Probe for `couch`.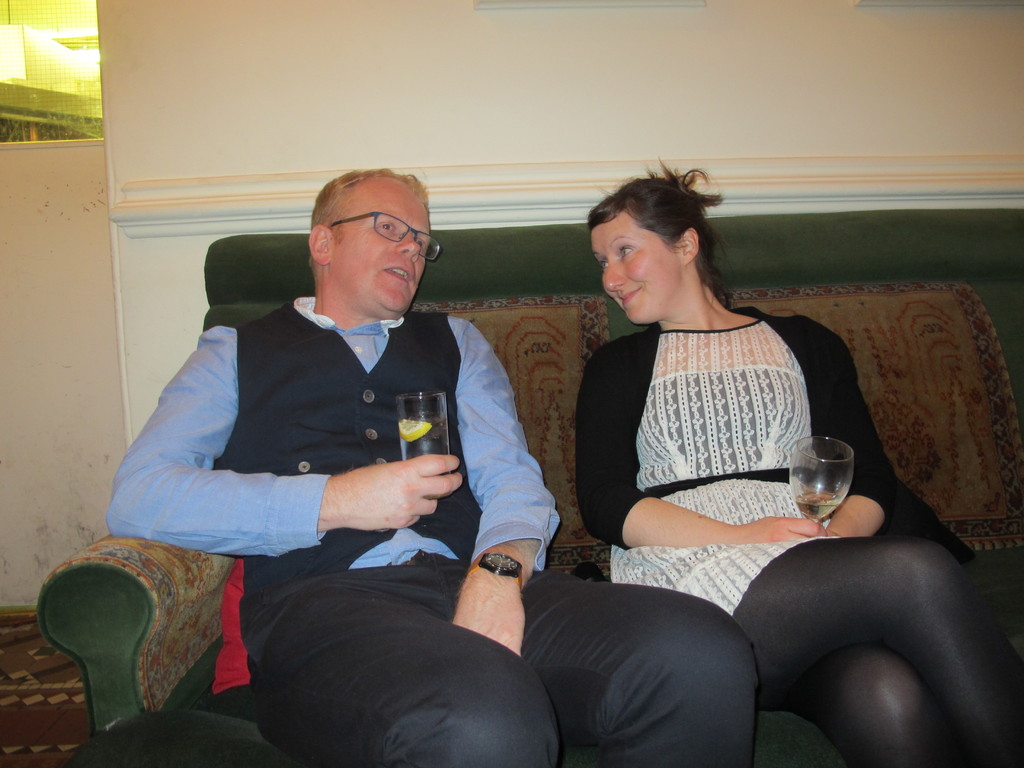
Probe result: <region>35, 209, 1023, 767</region>.
